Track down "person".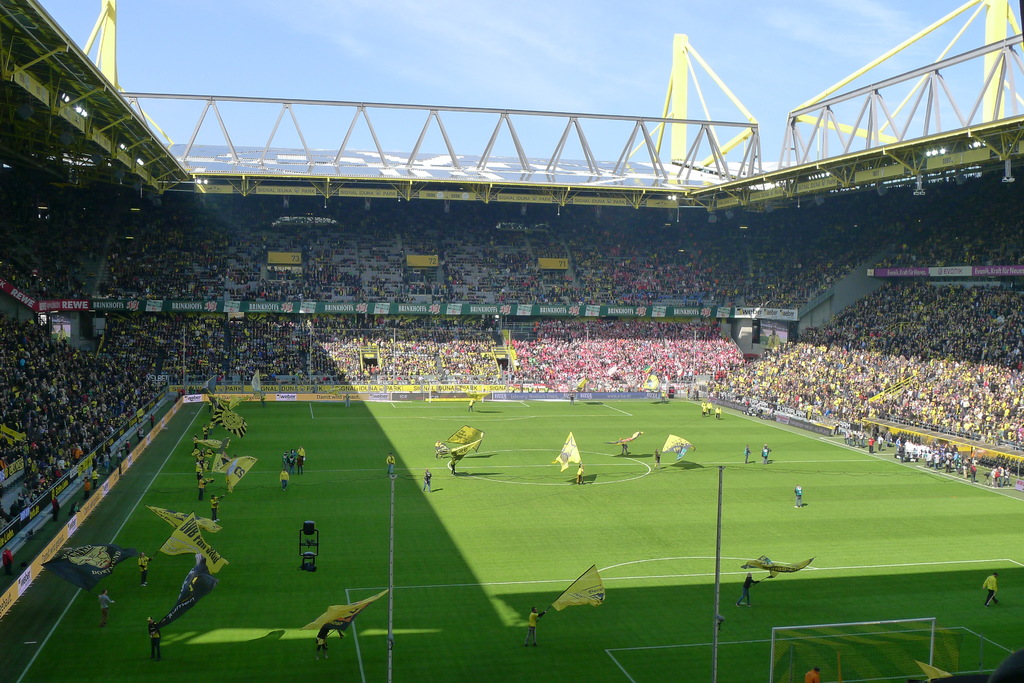
Tracked to <bbox>276, 439, 307, 493</bbox>.
